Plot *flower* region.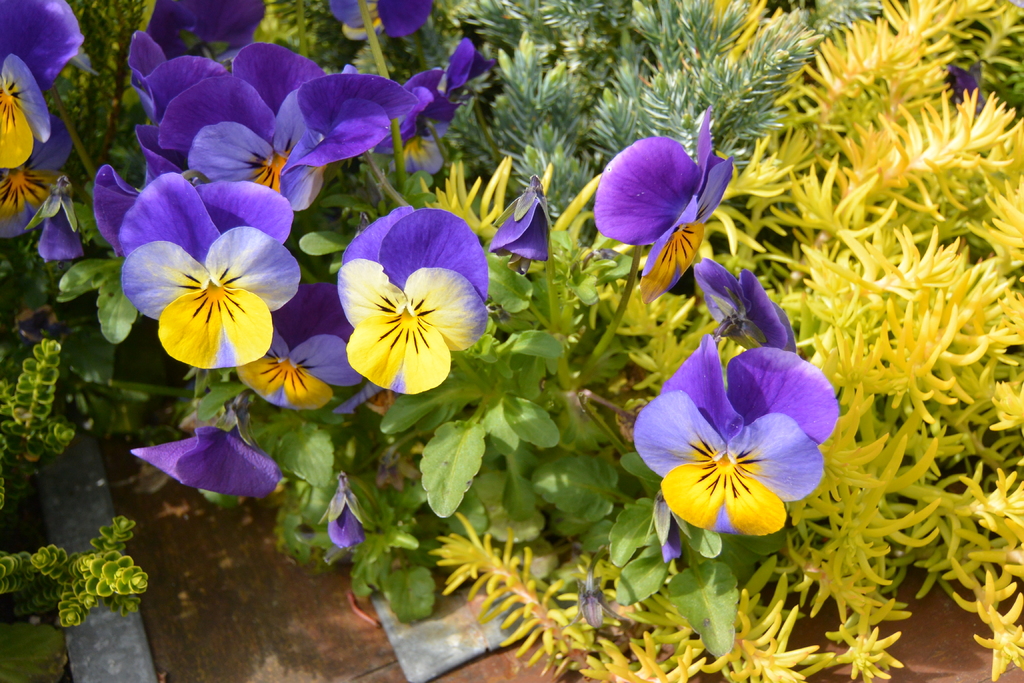
Plotted at crop(493, 181, 547, 262).
